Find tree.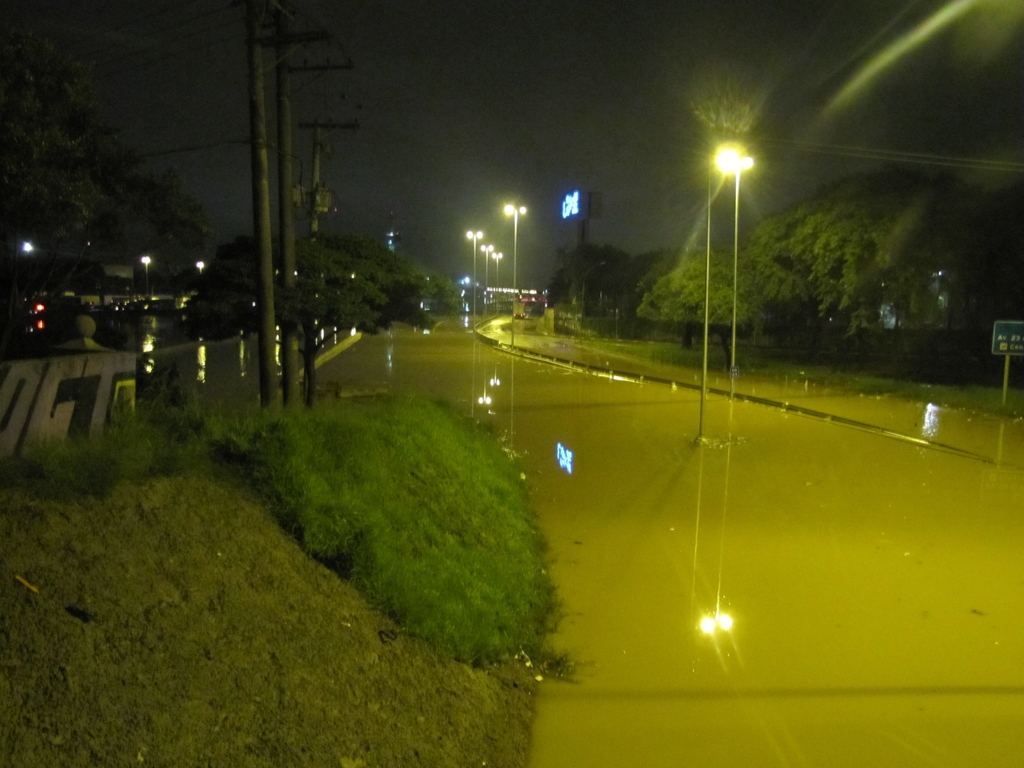
box=[655, 245, 771, 416].
